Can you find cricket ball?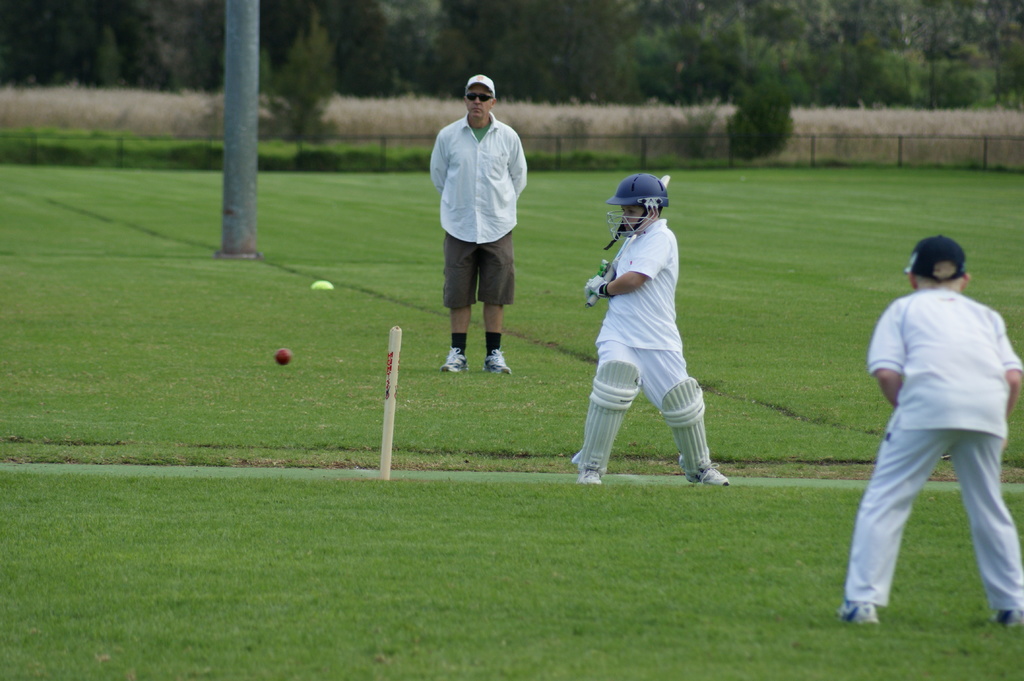
Yes, bounding box: <region>275, 348, 288, 365</region>.
